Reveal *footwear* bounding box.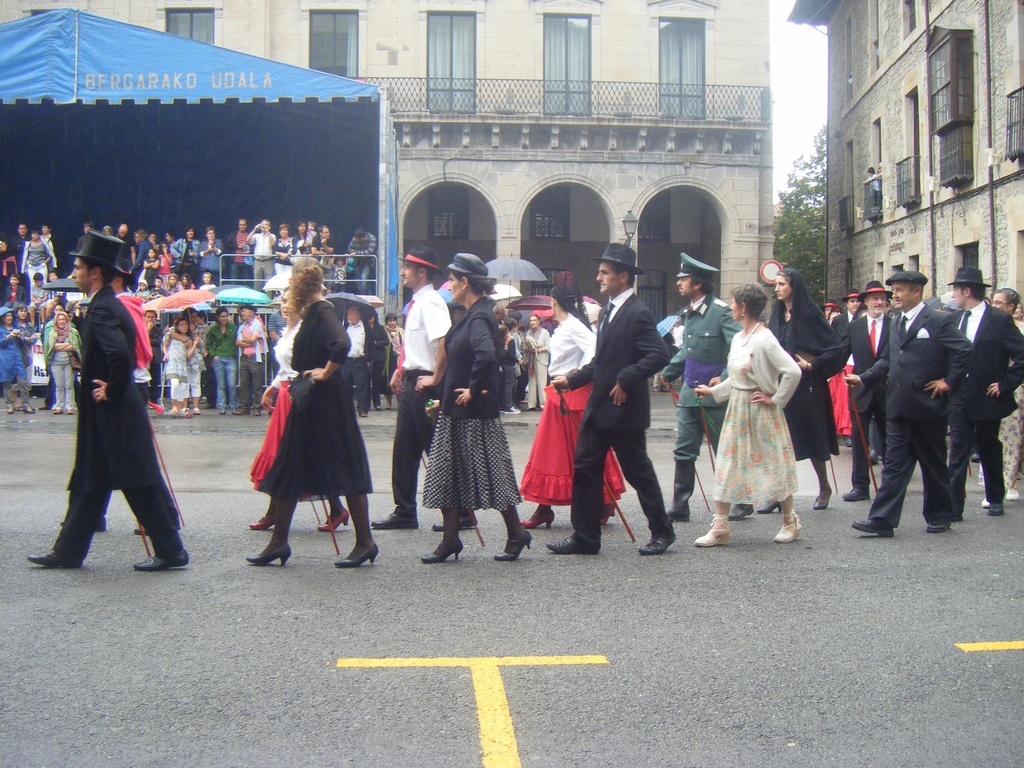
Revealed: (169, 409, 180, 415).
